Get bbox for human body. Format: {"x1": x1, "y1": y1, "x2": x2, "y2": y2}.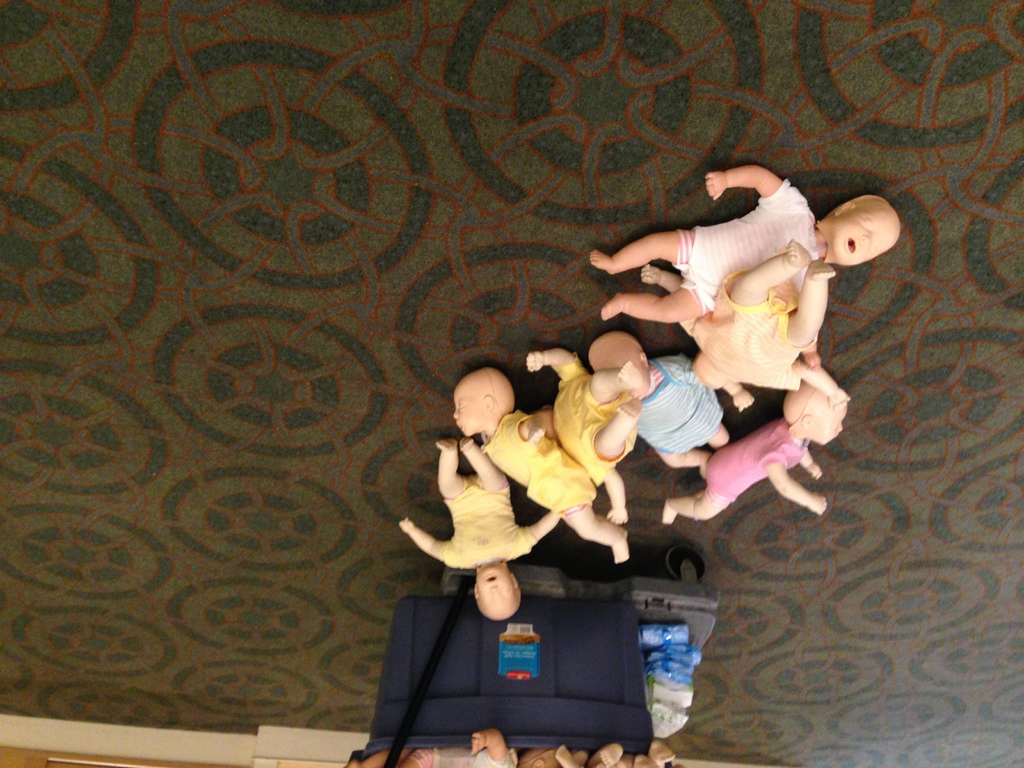
{"x1": 662, "y1": 420, "x2": 831, "y2": 521}.
